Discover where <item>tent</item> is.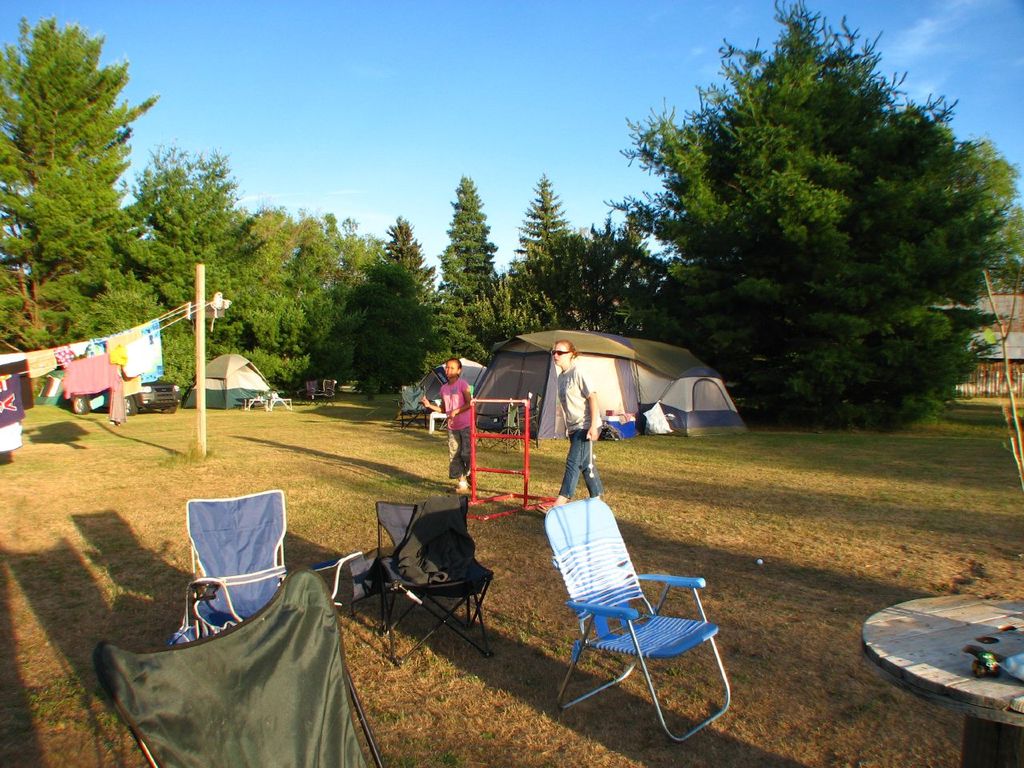
Discovered at 932:291:1023:394.
